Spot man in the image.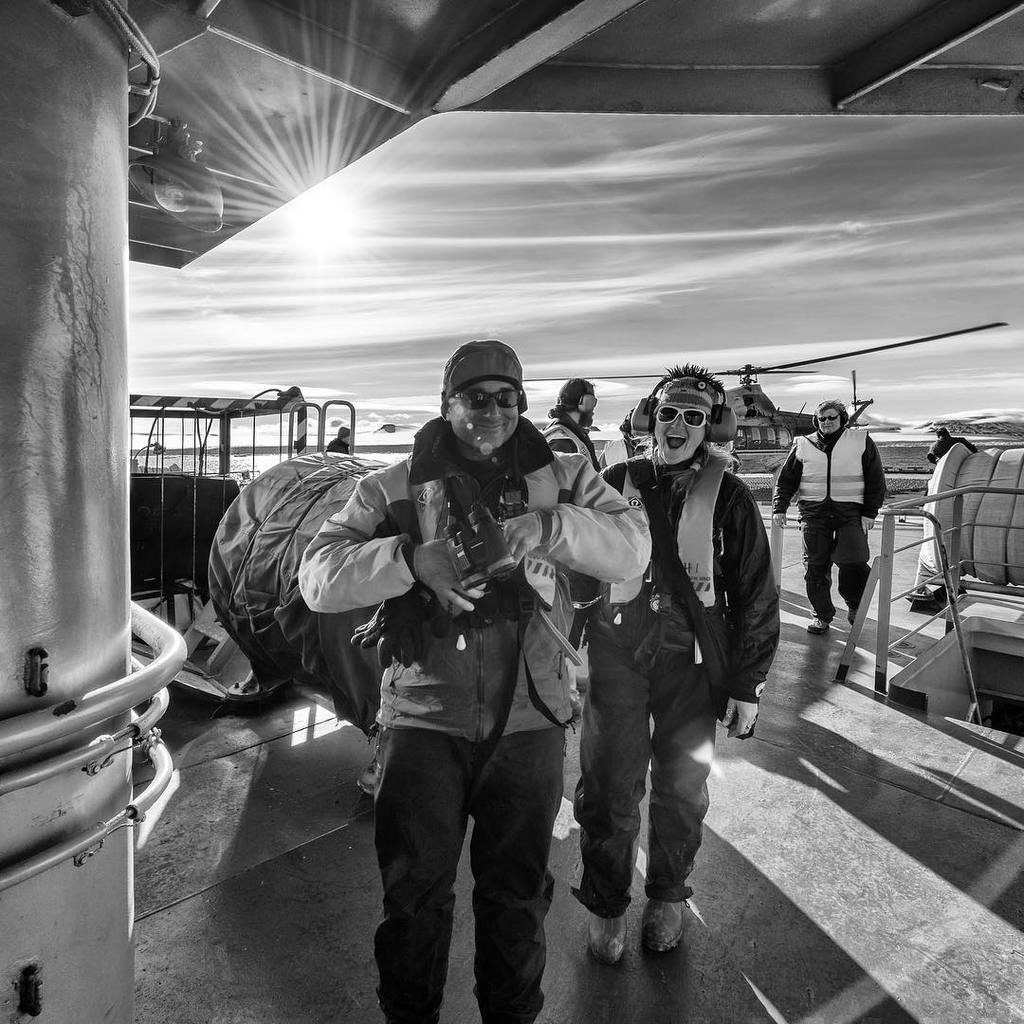
man found at 338/320/597/1023.
